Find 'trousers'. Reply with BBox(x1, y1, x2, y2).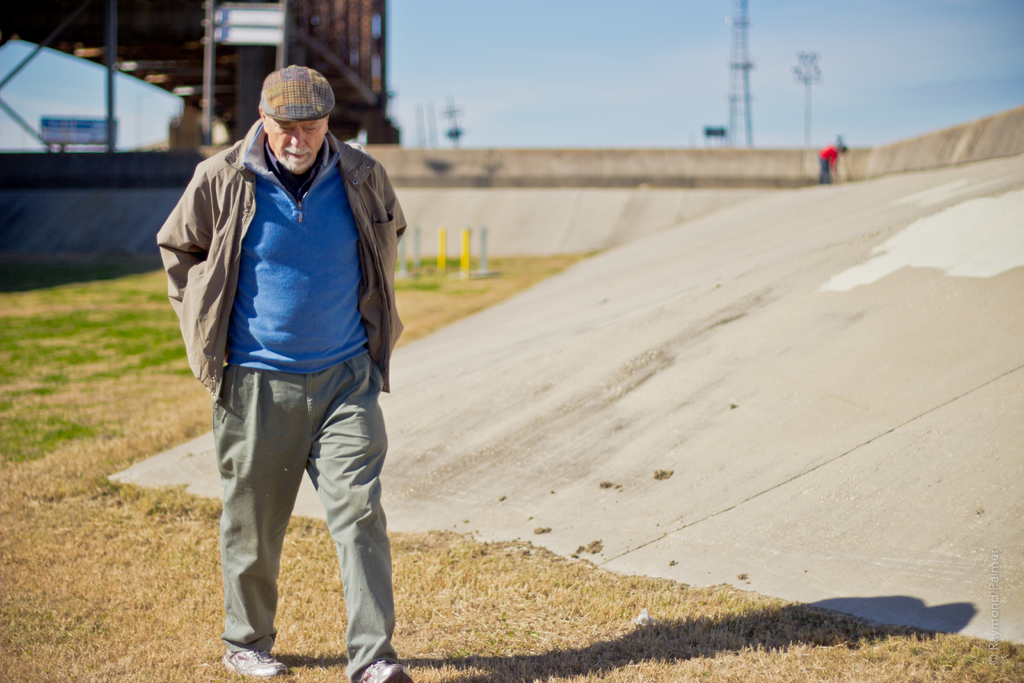
BBox(209, 361, 401, 678).
